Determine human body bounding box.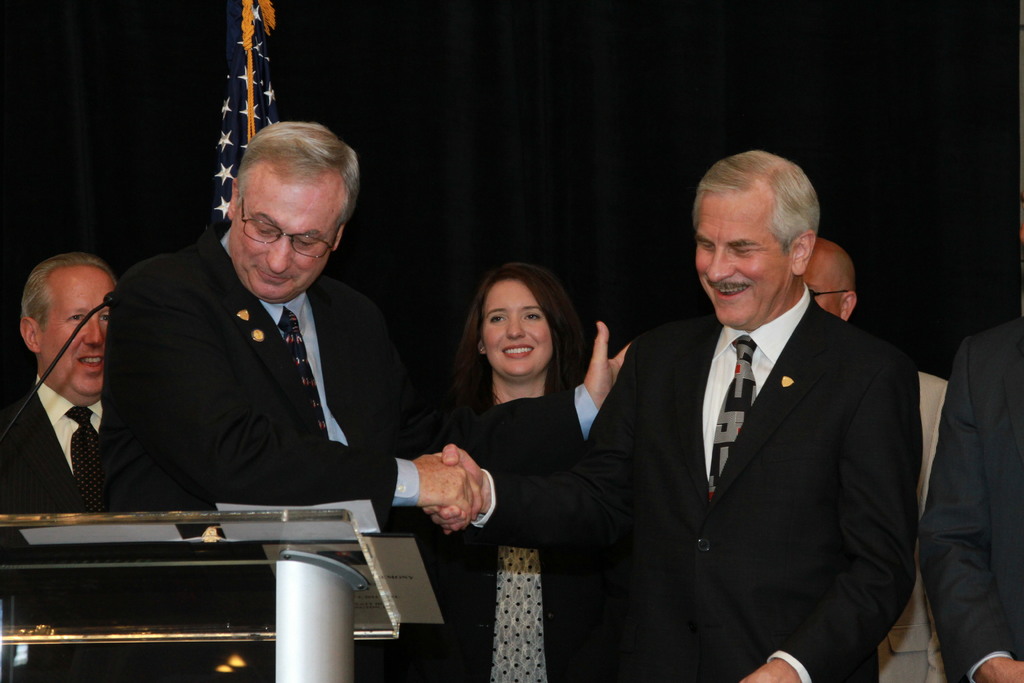
Determined: 101:226:633:682.
